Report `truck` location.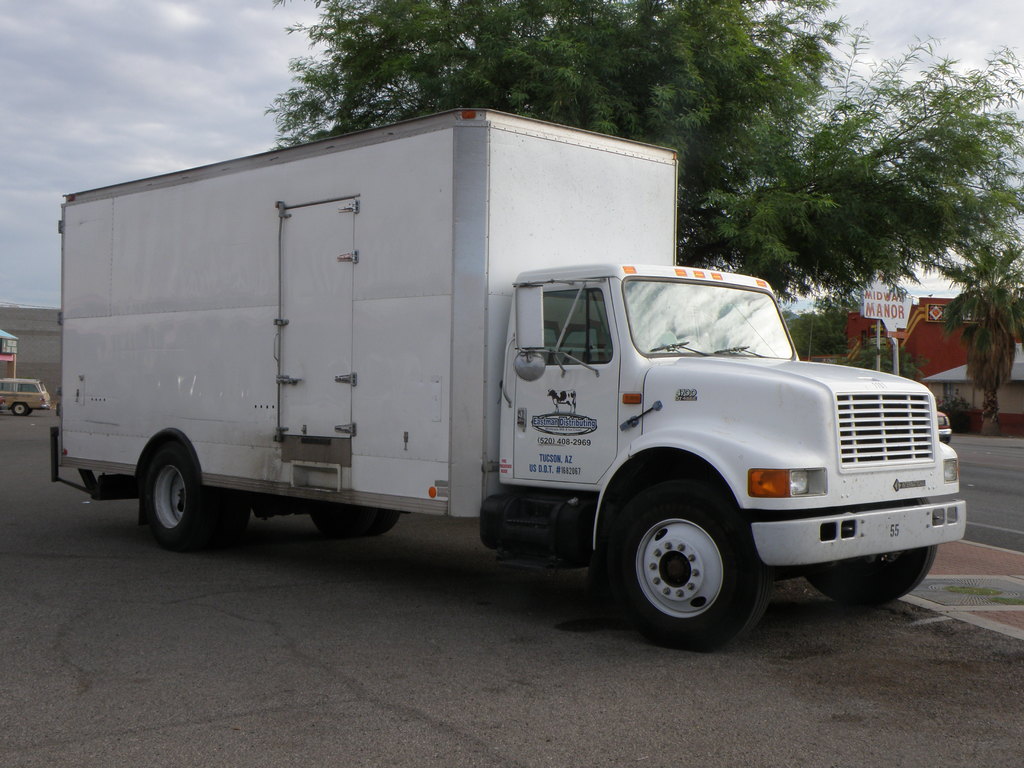
Report: pyautogui.locateOnScreen(0, 376, 59, 415).
